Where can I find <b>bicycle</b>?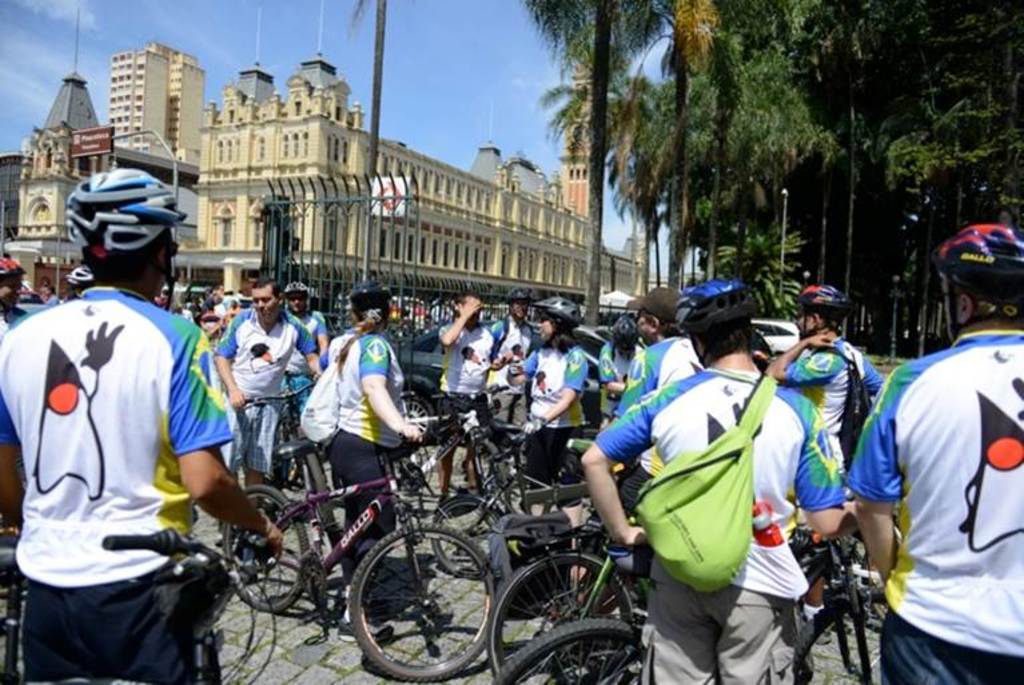
You can find it at 487 519 908 684.
